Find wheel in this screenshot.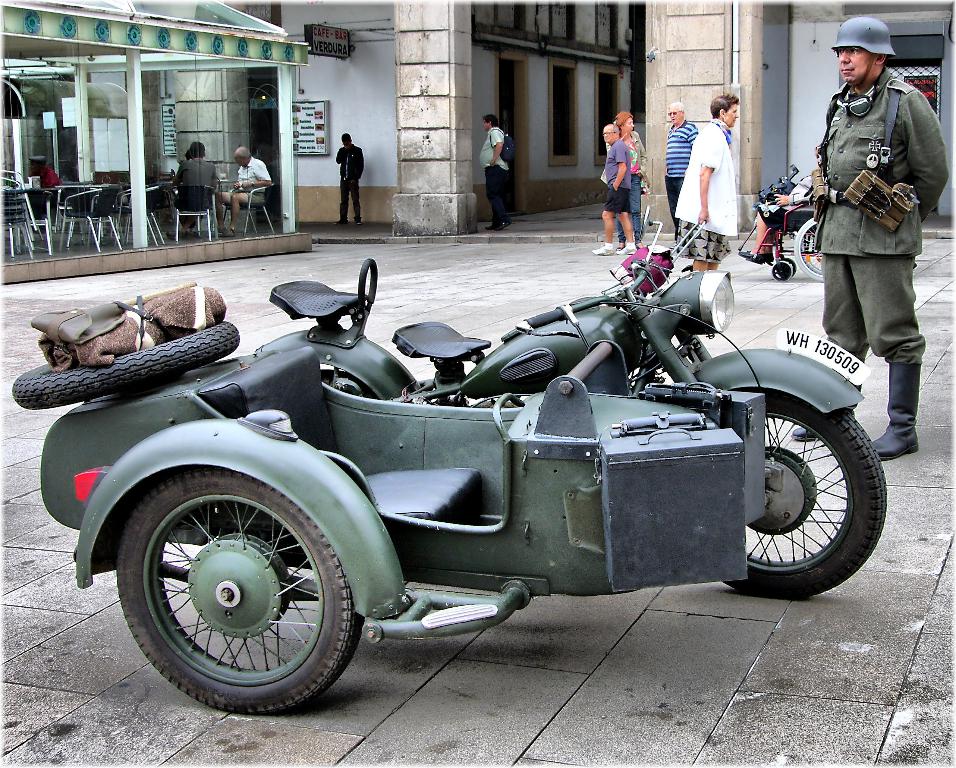
The bounding box for wheel is 7, 315, 248, 411.
